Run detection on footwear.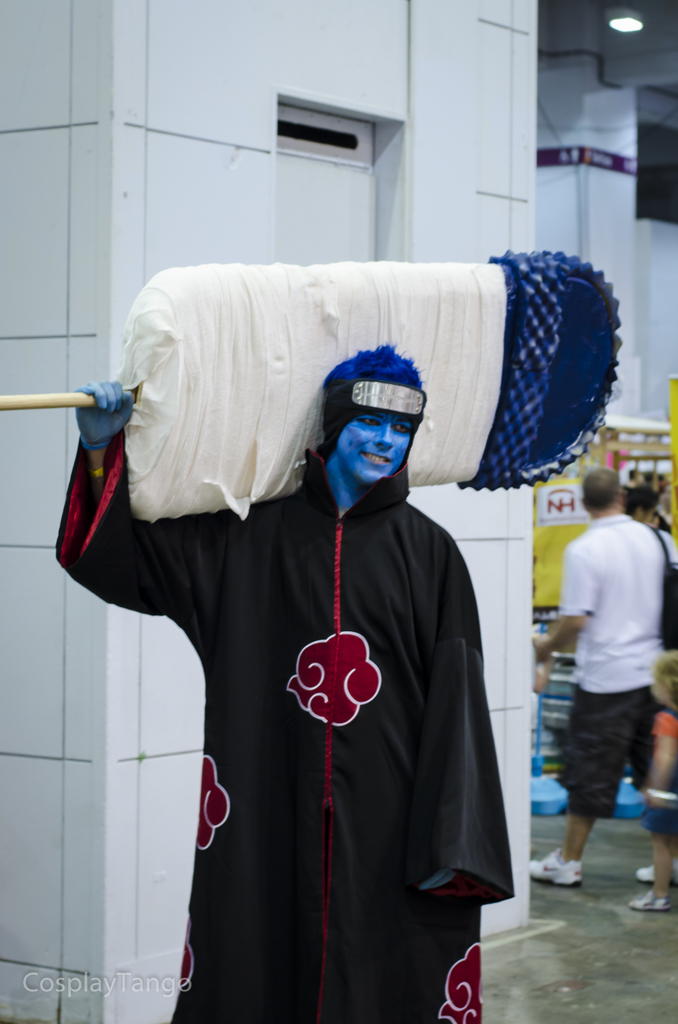
Result: (x1=530, y1=848, x2=579, y2=892).
